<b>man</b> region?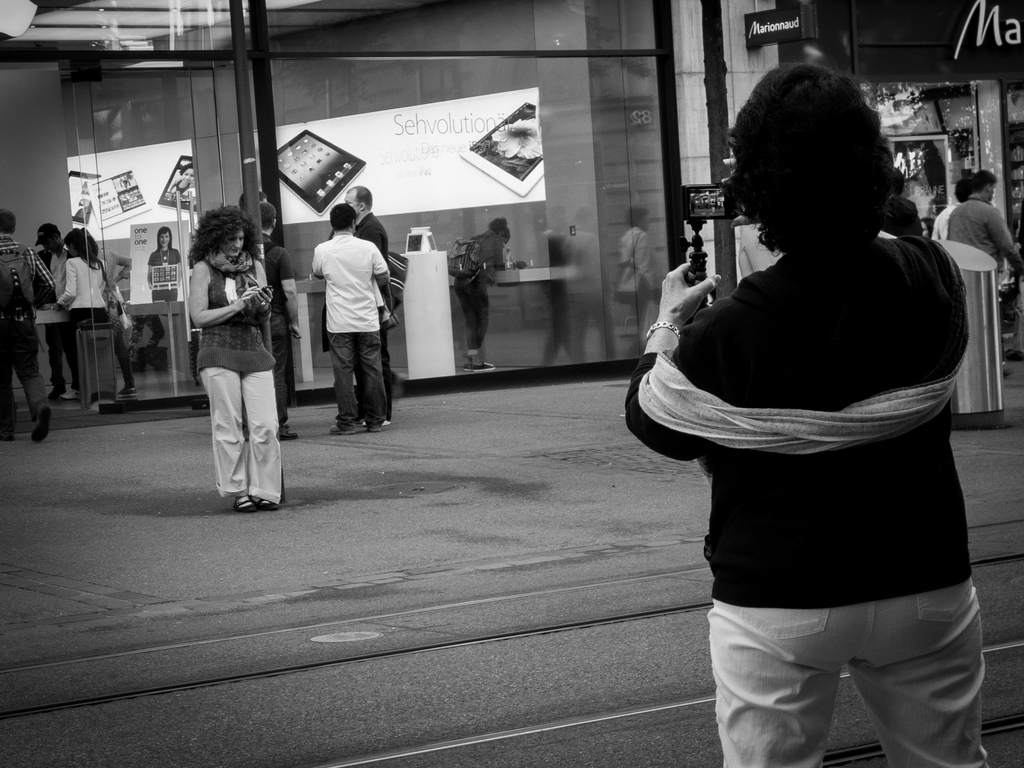
{"left": 244, "top": 204, "right": 300, "bottom": 442}
